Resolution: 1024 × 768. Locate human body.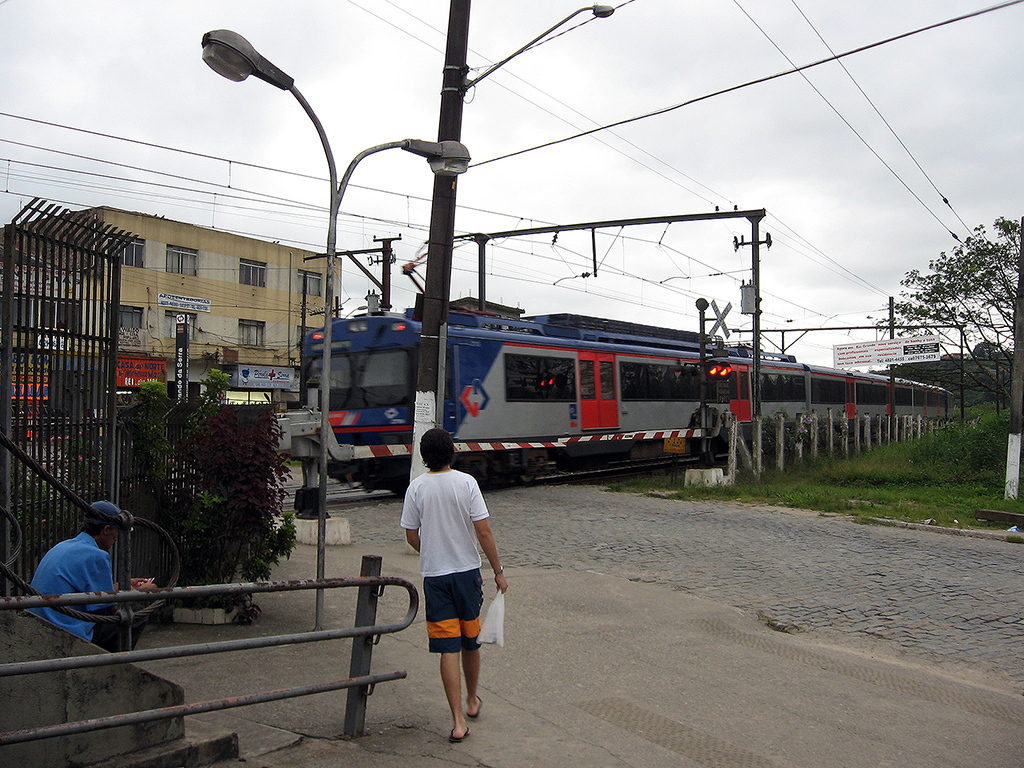
Rect(406, 454, 501, 740).
